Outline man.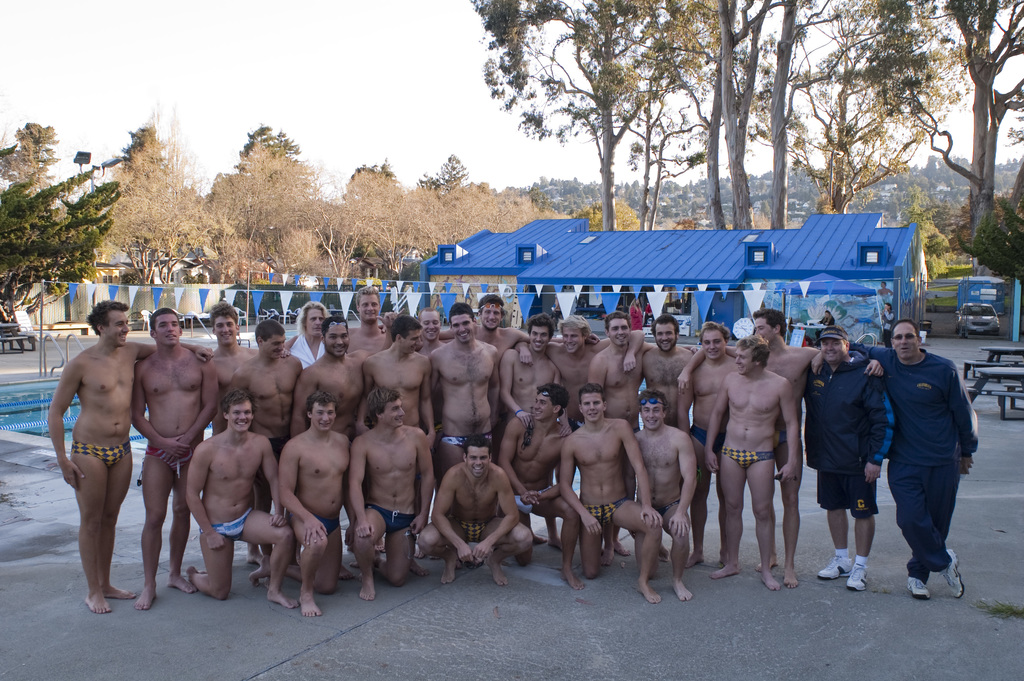
Outline: pyautogui.locateOnScreen(416, 306, 446, 357).
